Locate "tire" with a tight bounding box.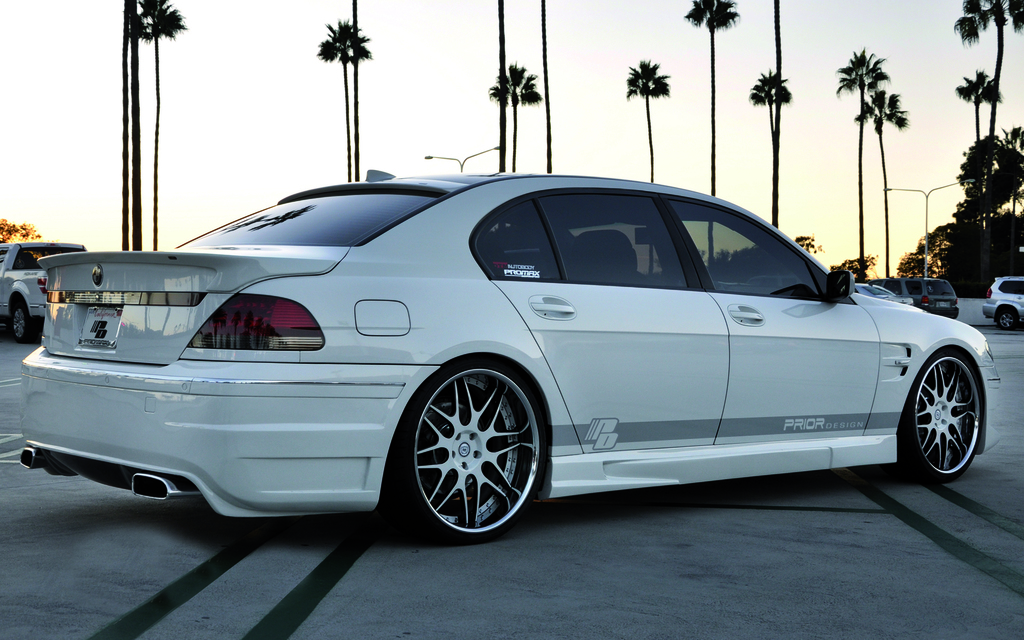
[999, 308, 1017, 333].
